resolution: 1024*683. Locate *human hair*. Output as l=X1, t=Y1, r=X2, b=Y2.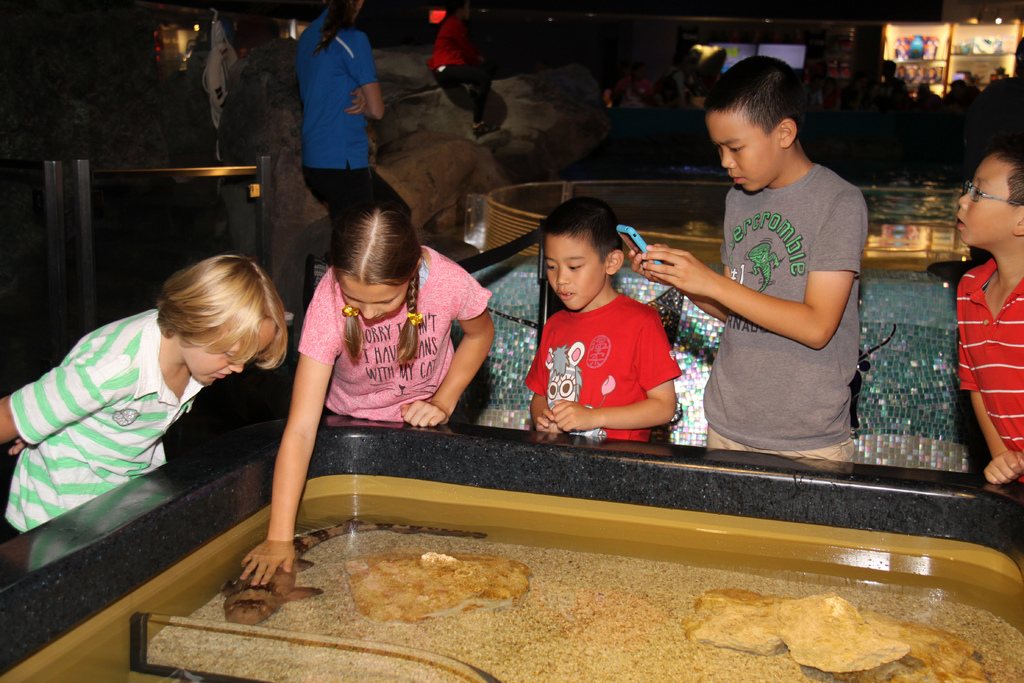
l=993, t=152, r=1023, b=211.
